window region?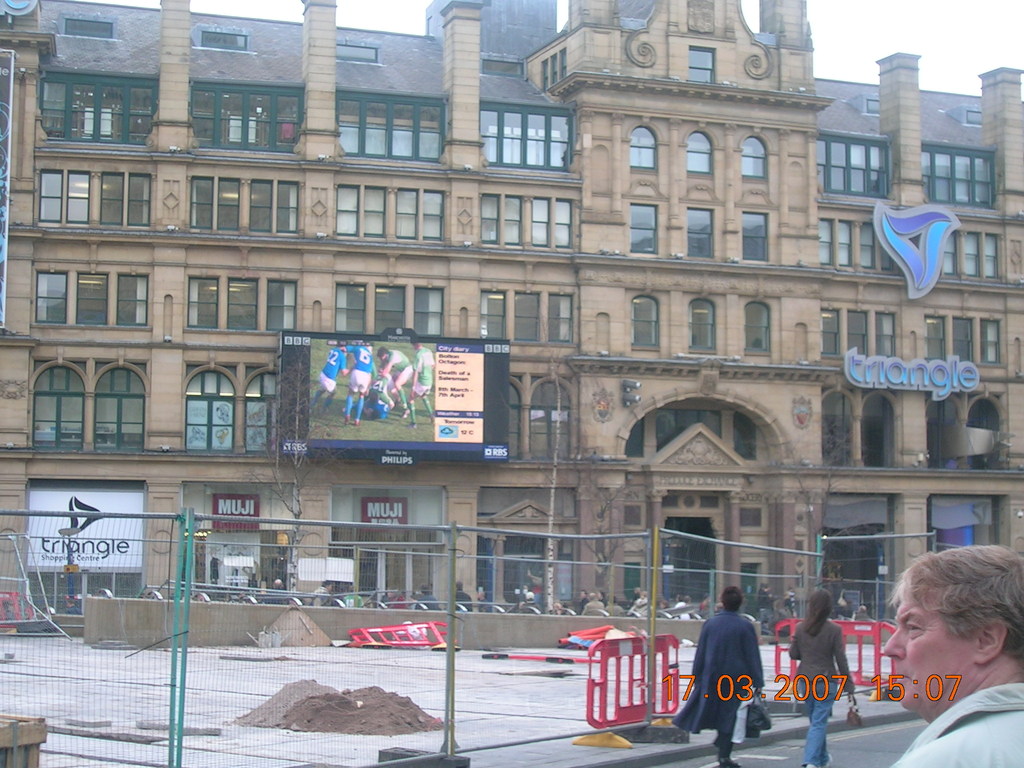
left=531, top=196, right=547, bottom=245
